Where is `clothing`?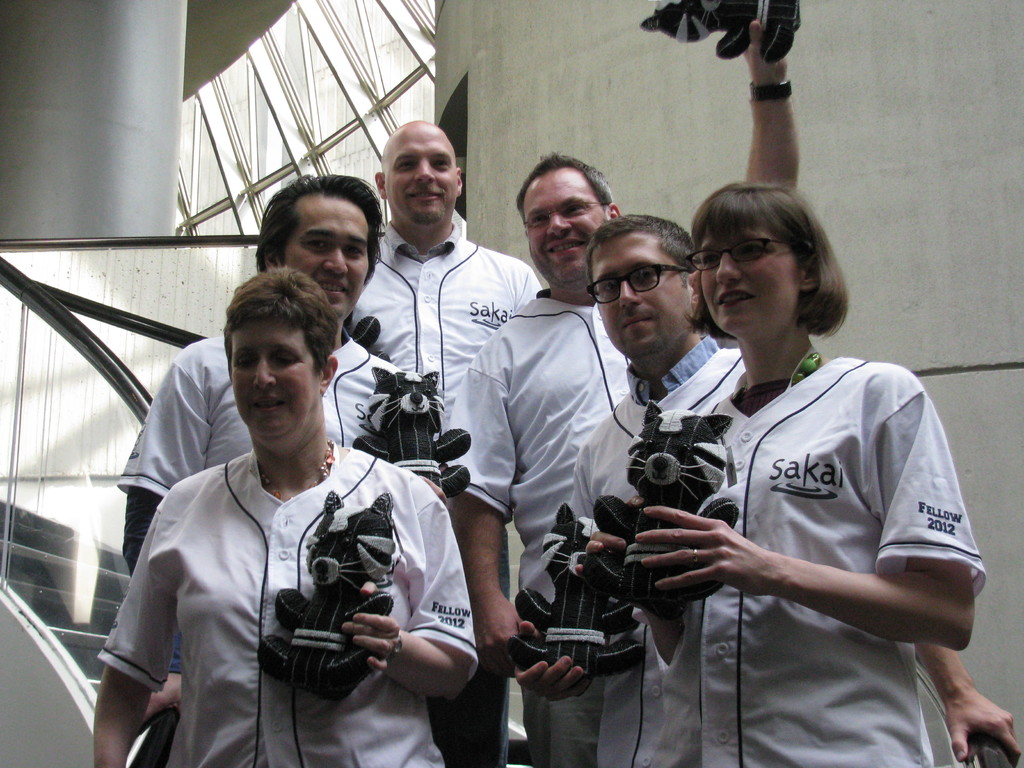
447/289/738/767.
